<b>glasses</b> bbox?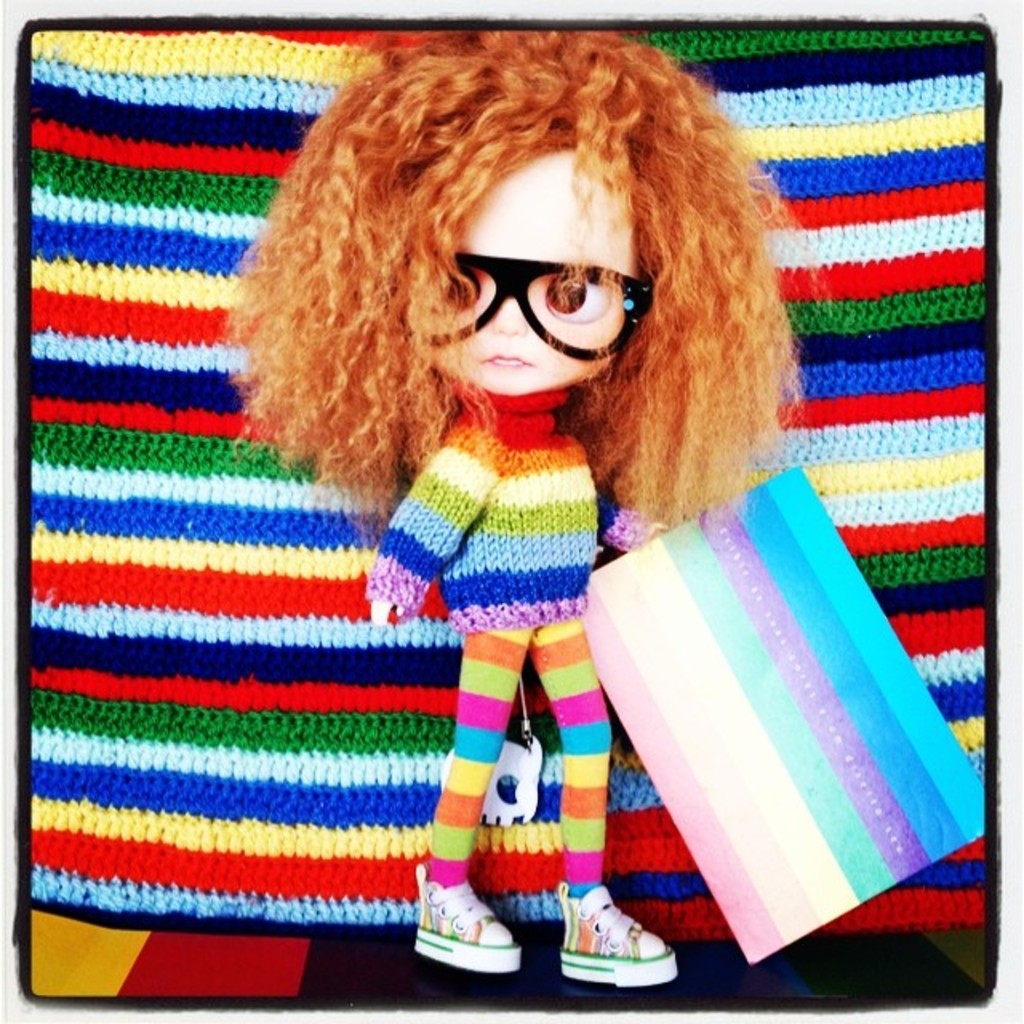
left=378, top=227, right=690, bottom=355
